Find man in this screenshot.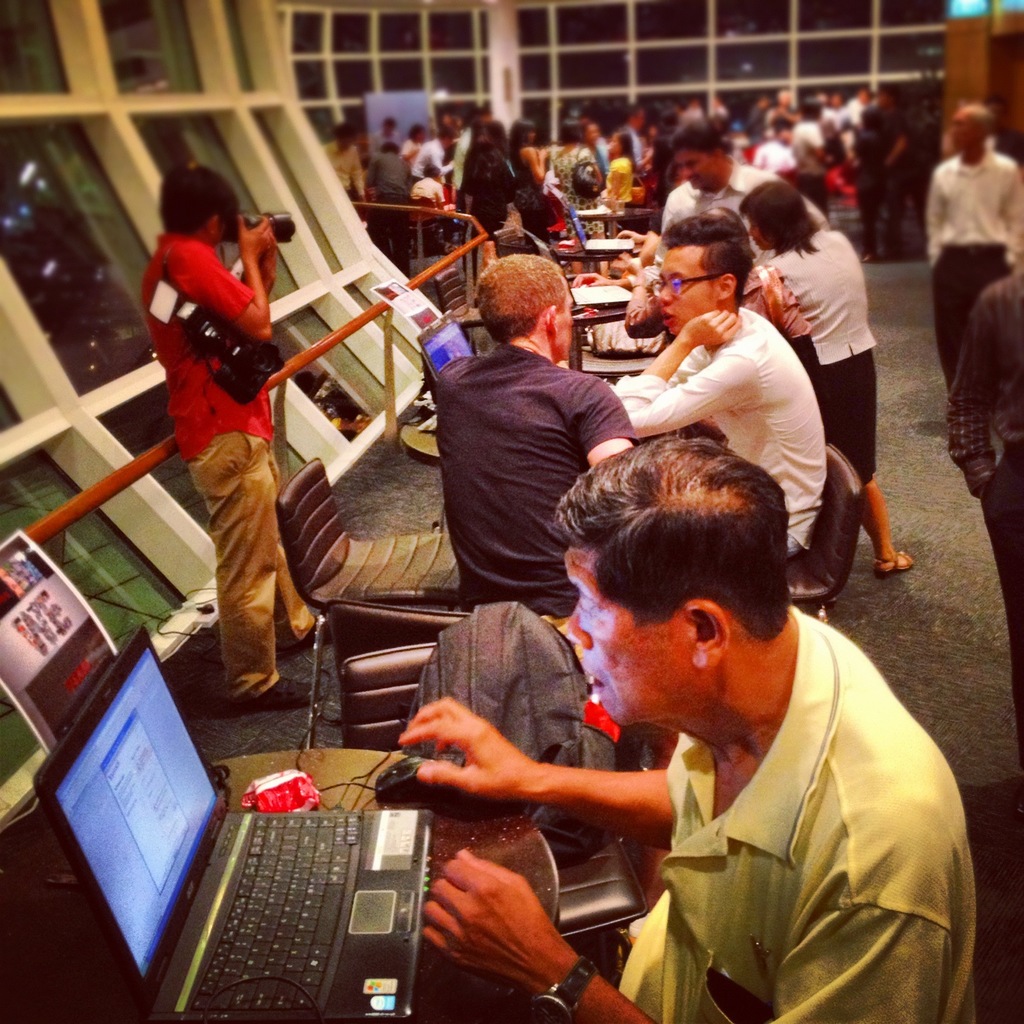
The bounding box for man is 614/106/650/172.
